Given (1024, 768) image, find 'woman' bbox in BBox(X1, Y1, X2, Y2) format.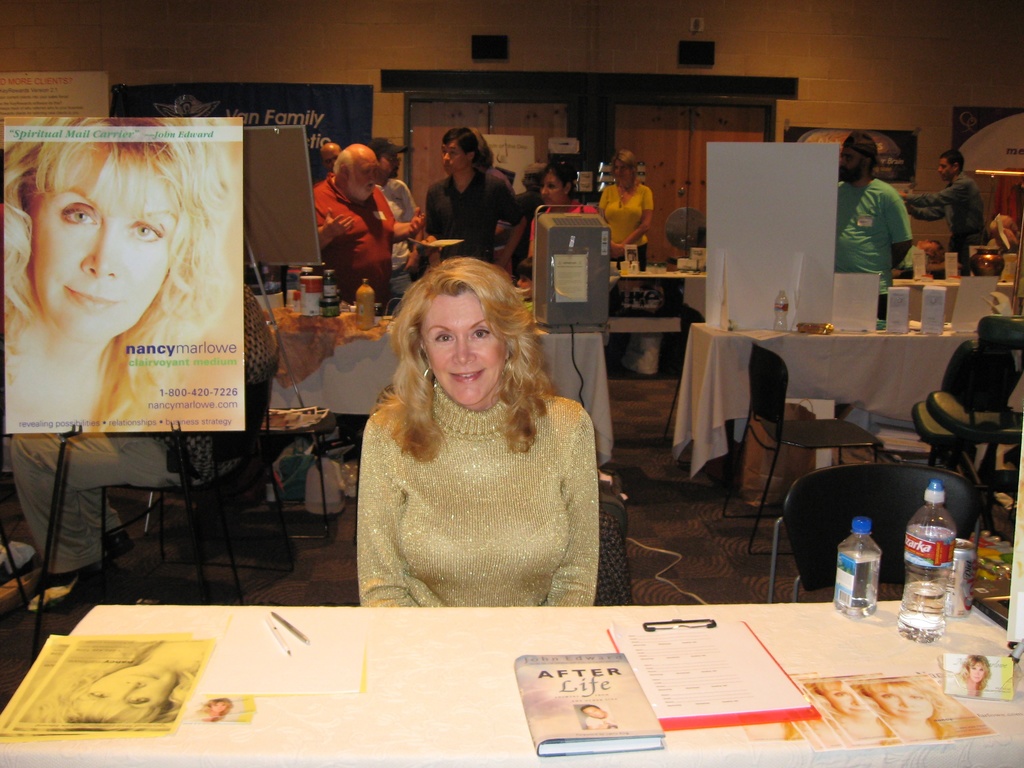
BBox(1, 109, 248, 429).
